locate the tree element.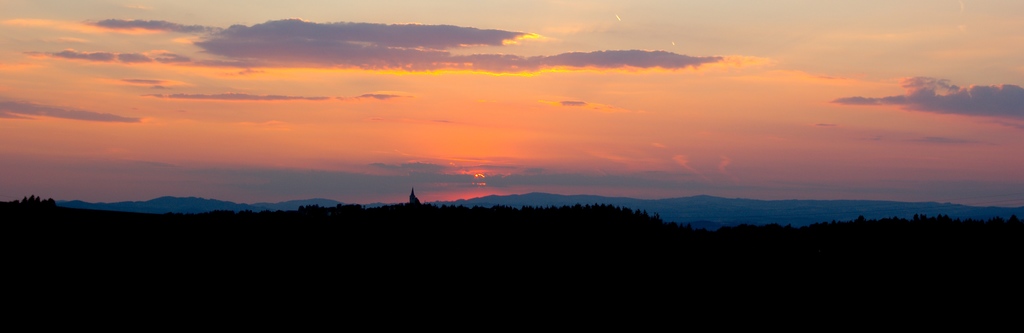
Element bbox: left=1011, top=214, right=1018, bottom=228.
